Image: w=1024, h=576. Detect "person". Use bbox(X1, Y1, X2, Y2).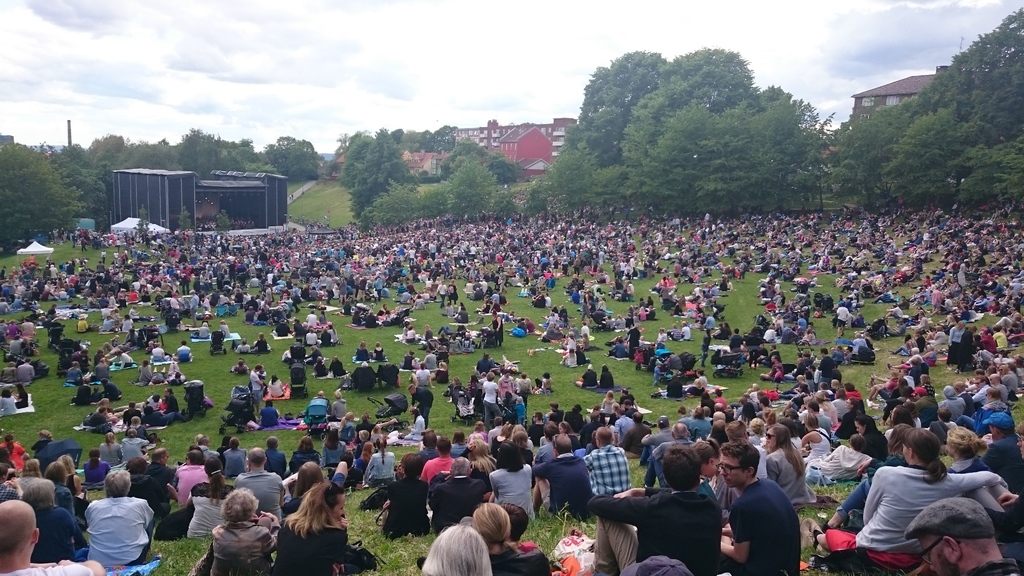
bbox(822, 426, 869, 491).
